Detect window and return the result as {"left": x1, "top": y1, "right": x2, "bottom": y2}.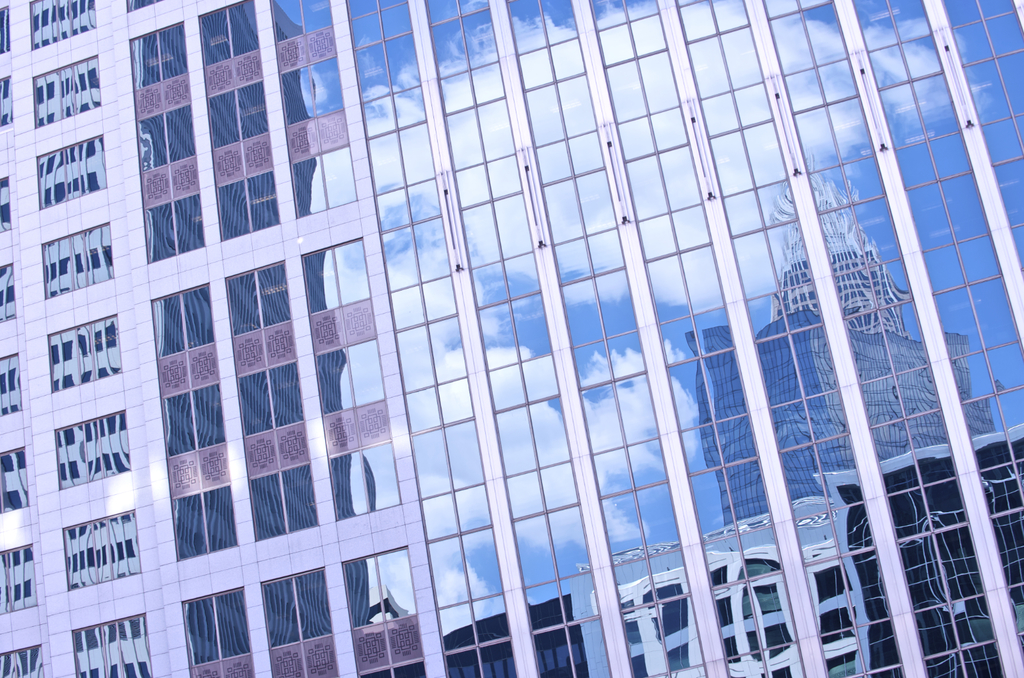
{"left": 172, "top": 481, "right": 237, "bottom": 558}.
